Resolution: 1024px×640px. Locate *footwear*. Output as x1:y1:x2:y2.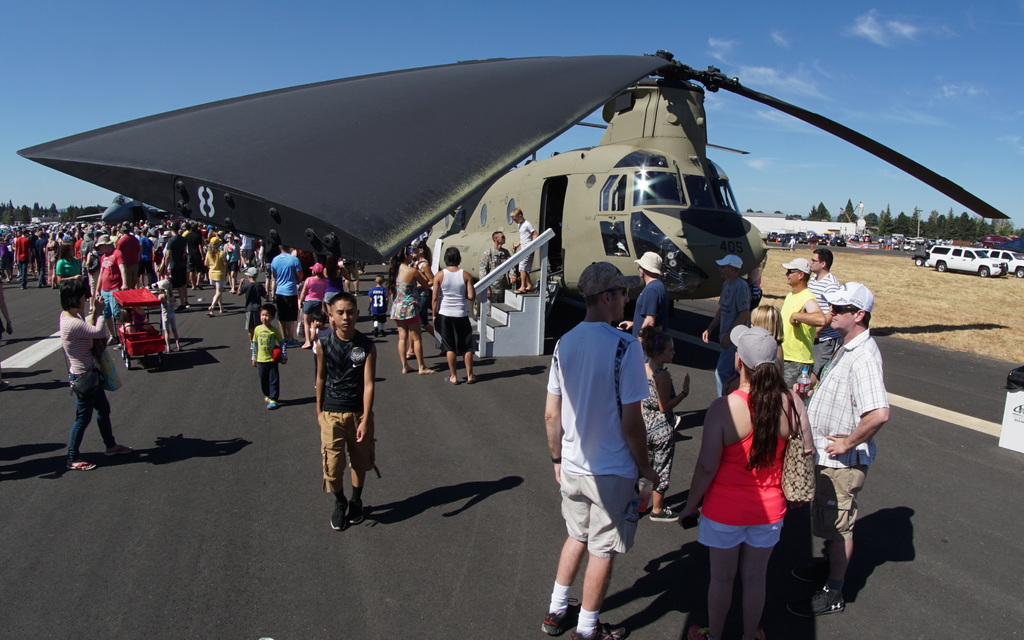
403:362:412:374.
